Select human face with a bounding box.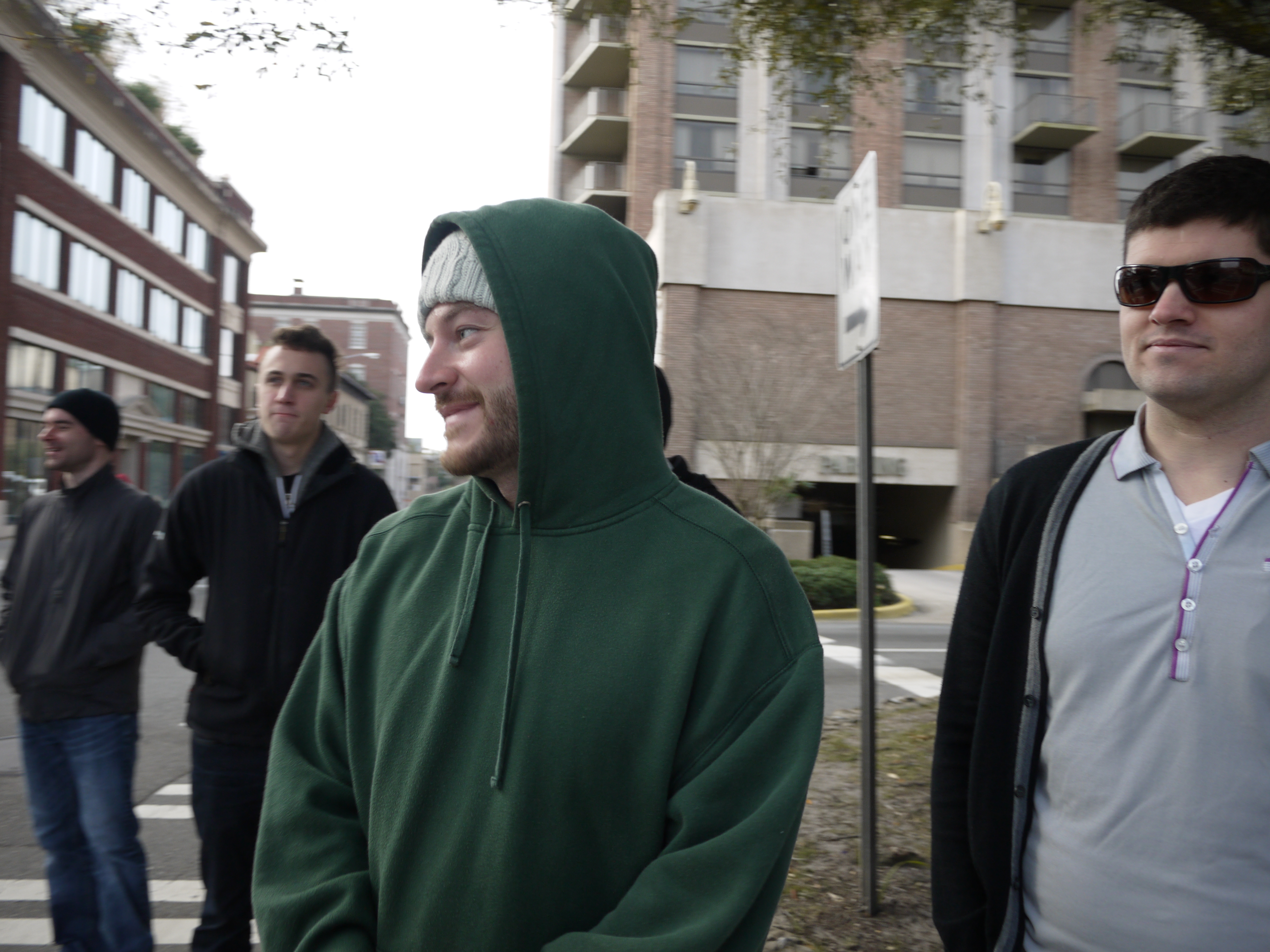
(left=83, top=107, right=104, bottom=140).
